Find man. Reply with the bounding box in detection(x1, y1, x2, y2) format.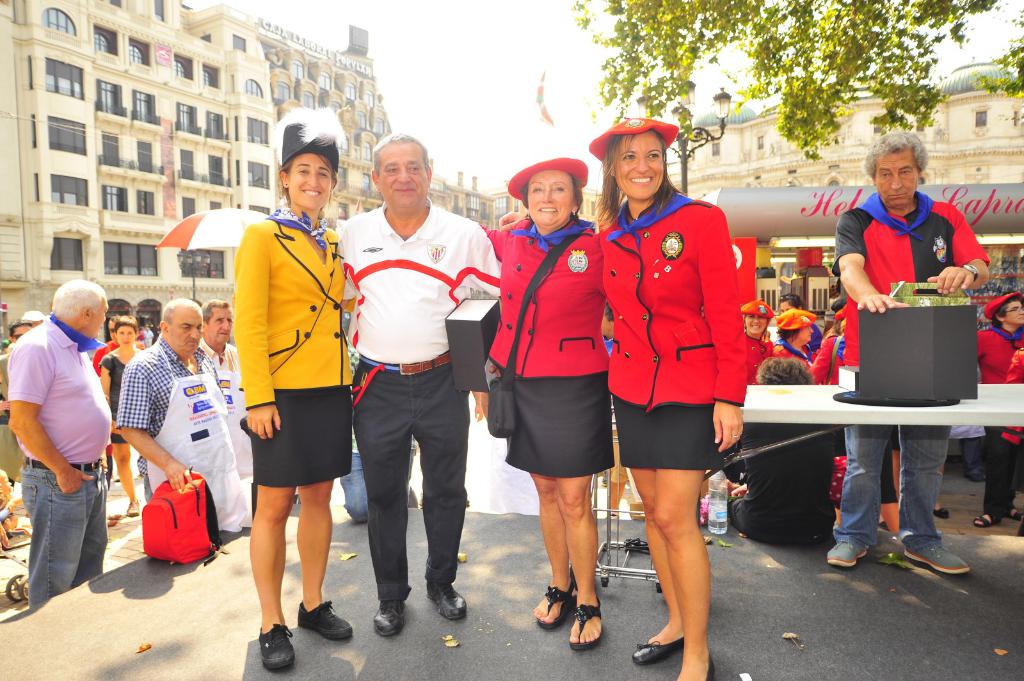
detection(196, 291, 250, 495).
